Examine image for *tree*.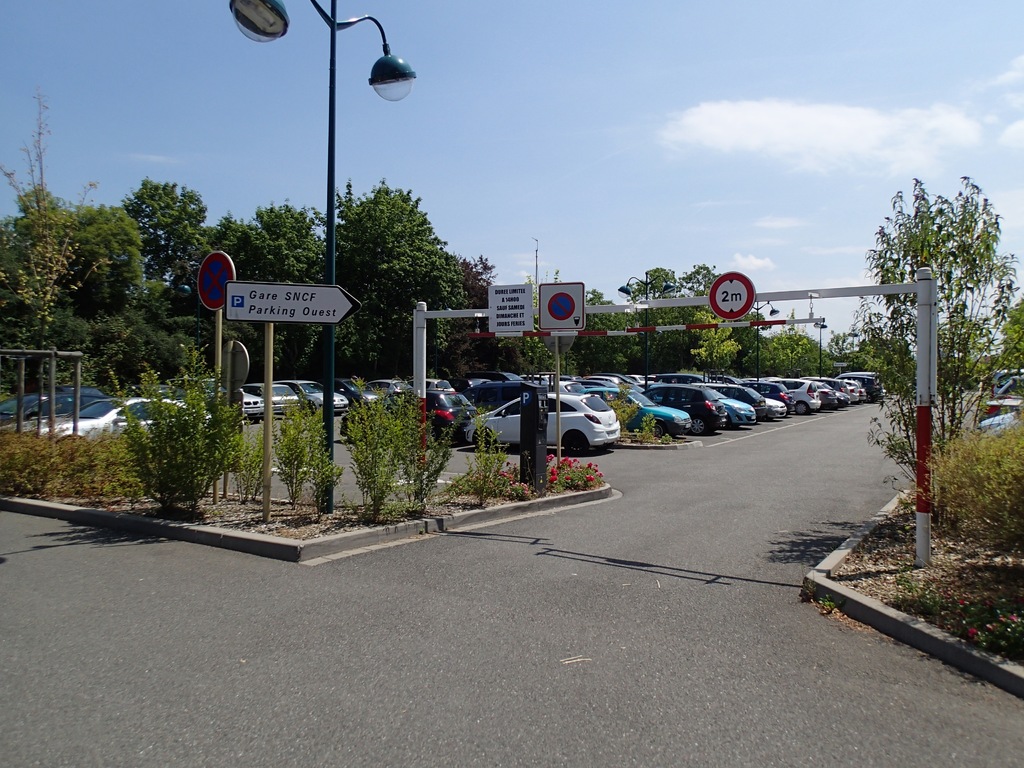
Examination result: 833,147,998,604.
